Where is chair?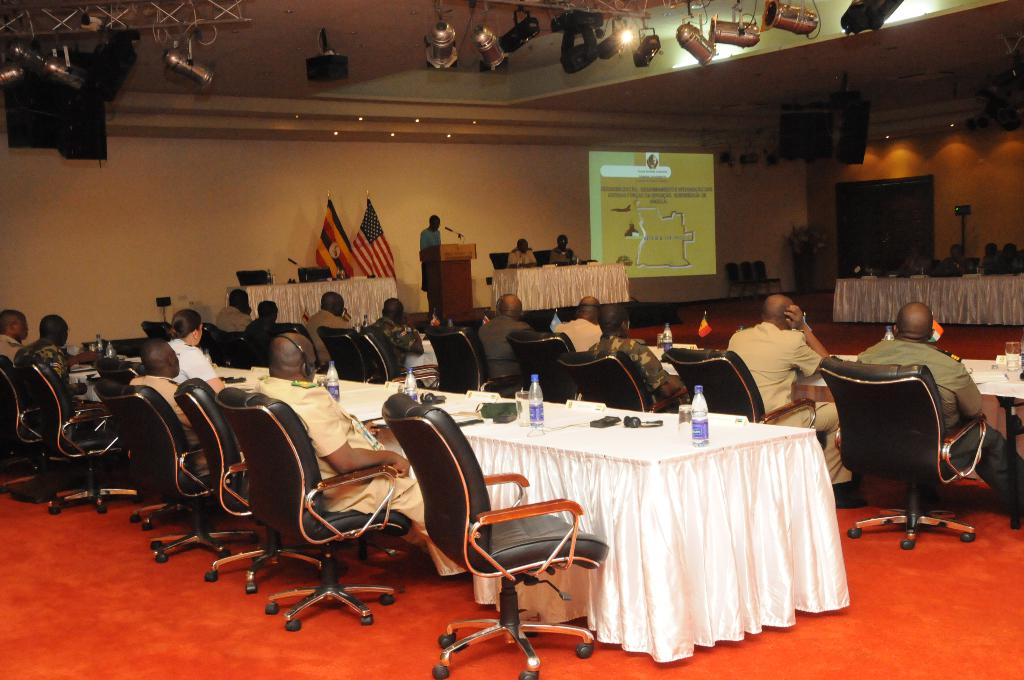
crop(215, 387, 414, 633).
